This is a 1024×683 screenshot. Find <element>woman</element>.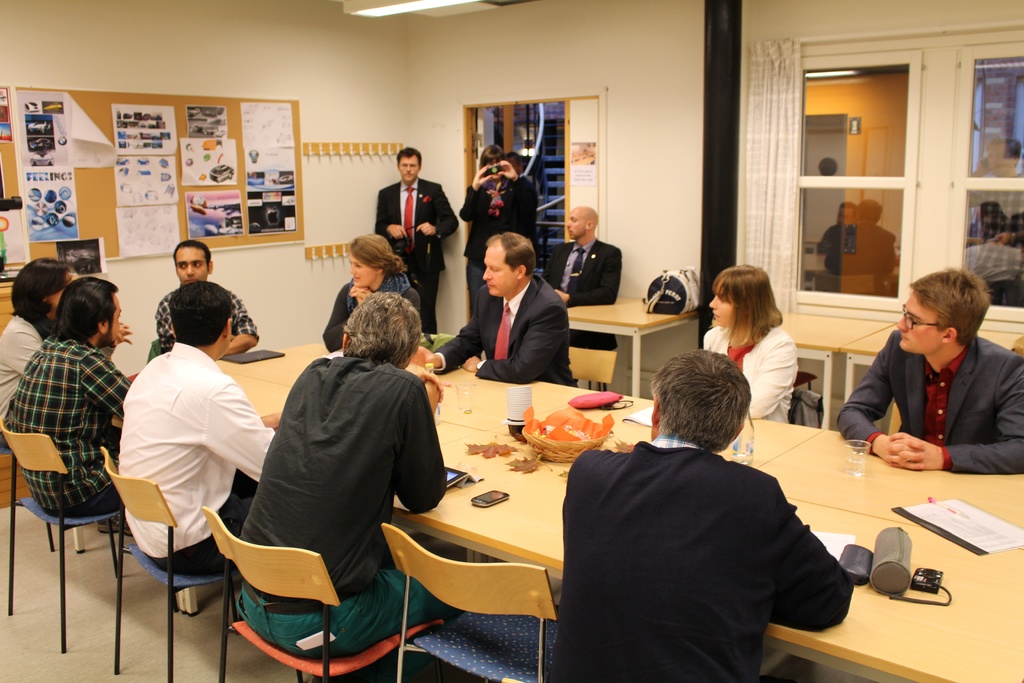
Bounding box: x1=708, y1=266, x2=825, y2=438.
